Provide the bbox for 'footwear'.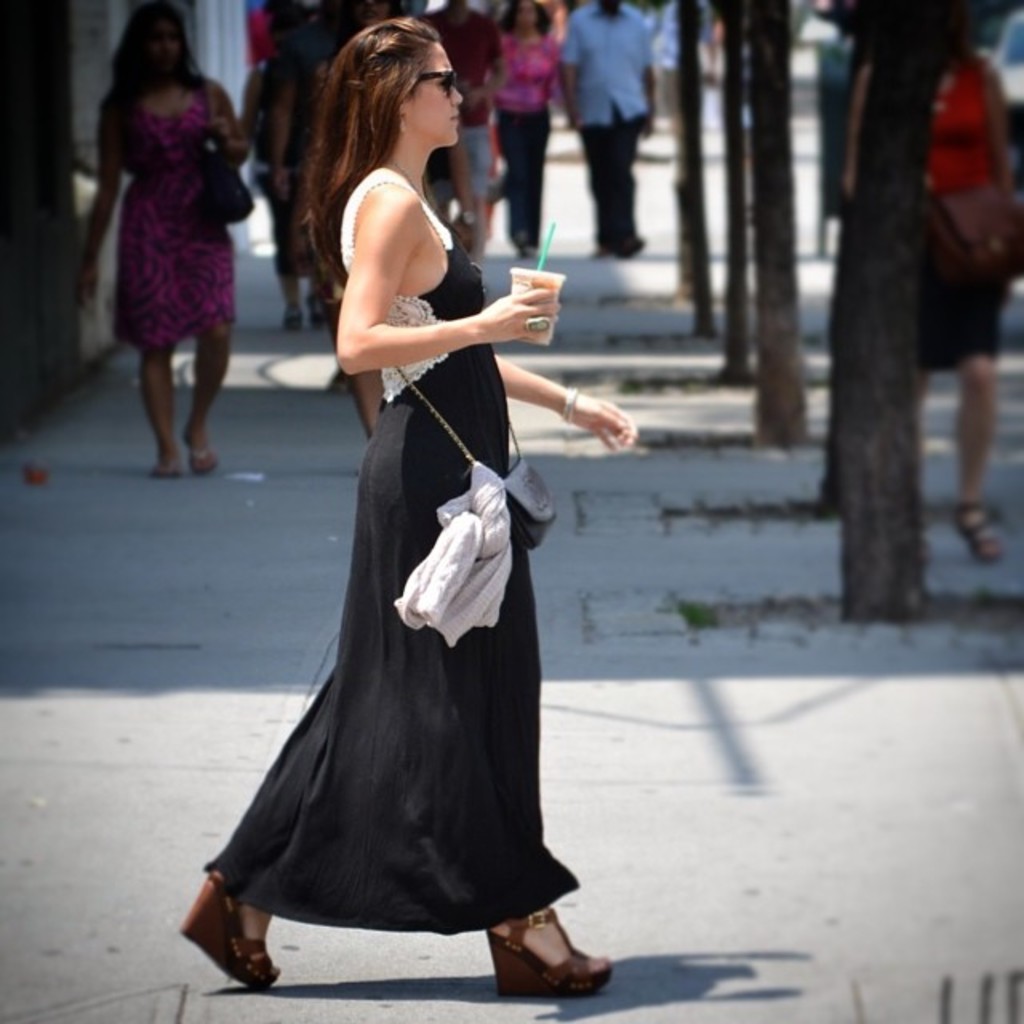
bbox=(173, 882, 272, 1003).
